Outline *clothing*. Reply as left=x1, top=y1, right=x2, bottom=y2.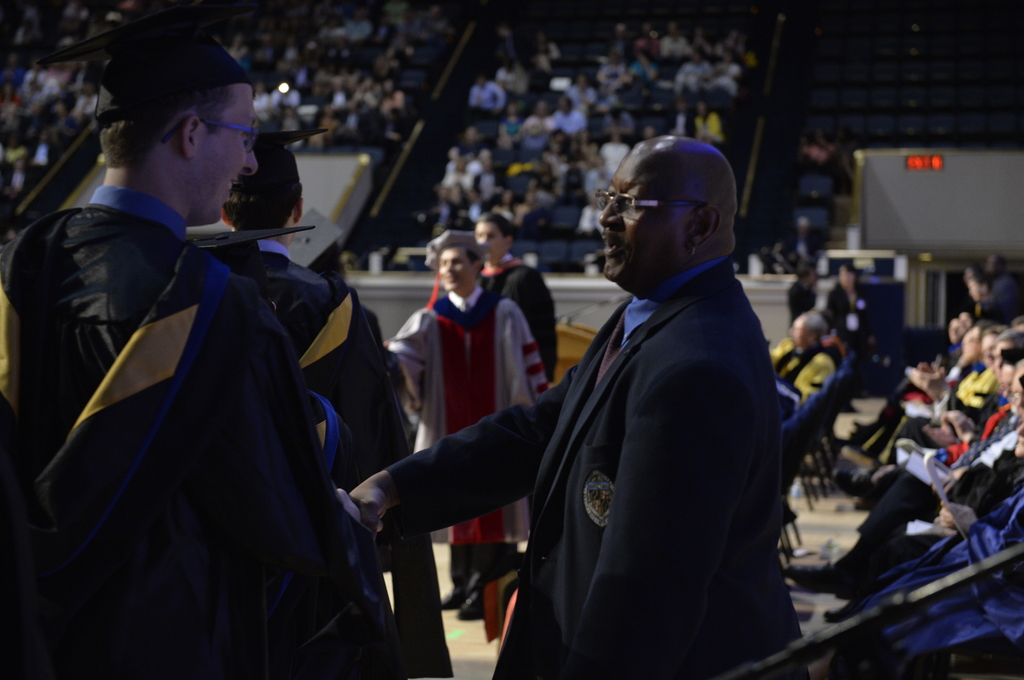
left=485, top=198, right=807, bottom=679.
